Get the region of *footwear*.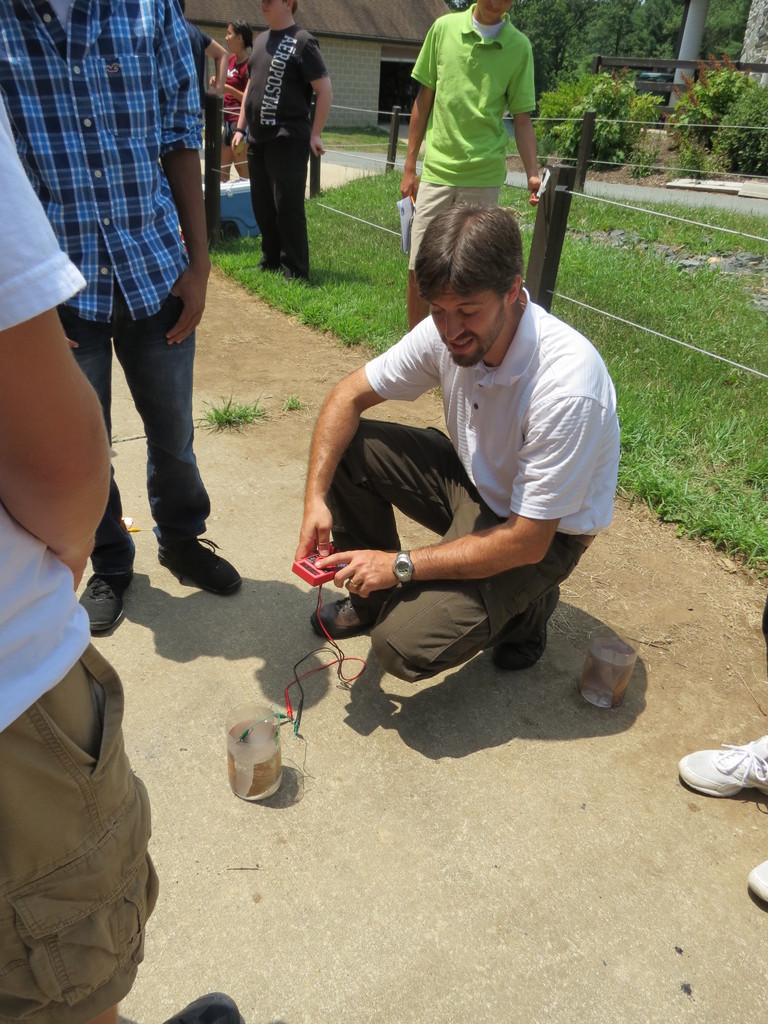
<region>158, 534, 244, 595</region>.
